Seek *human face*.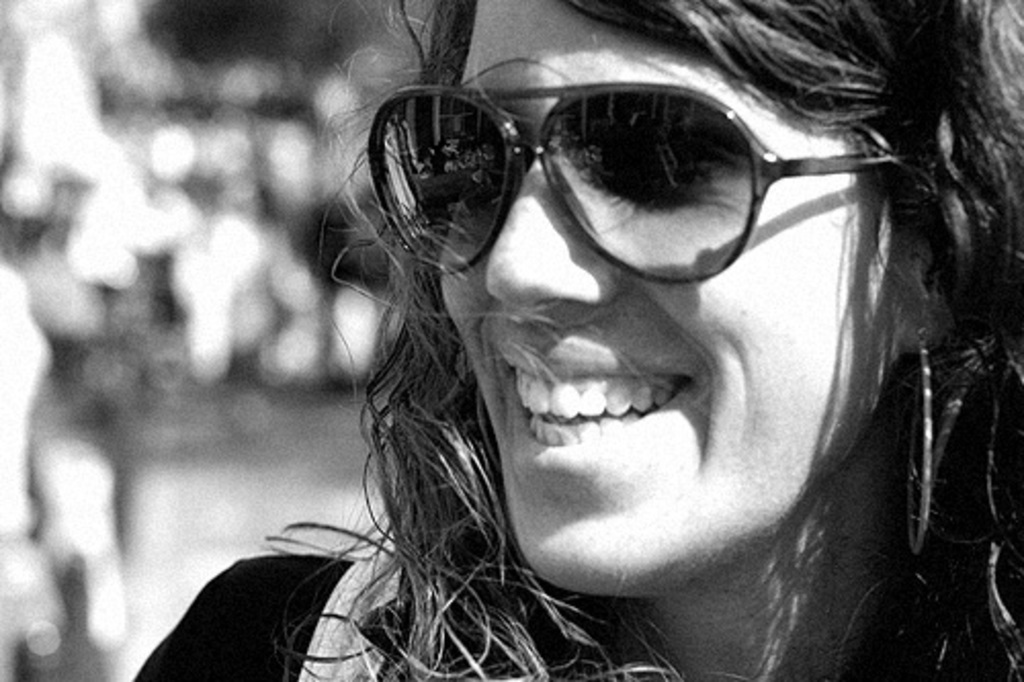
(440, 0, 889, 594).
